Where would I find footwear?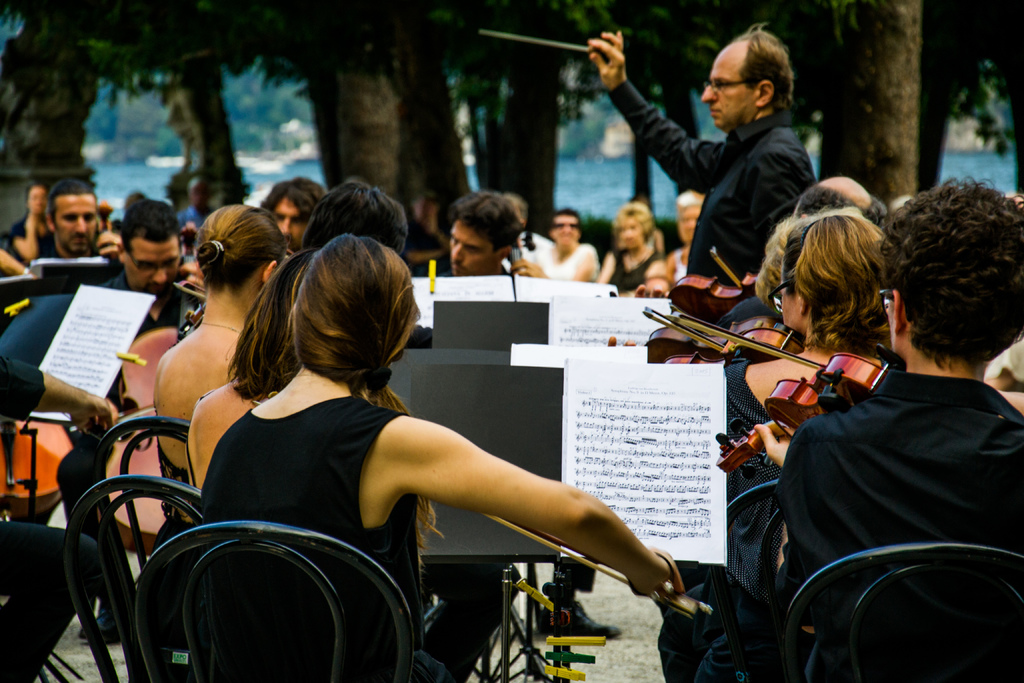
At {"left": 543, "top": 597, "right": 619, "bottom": 637}.
